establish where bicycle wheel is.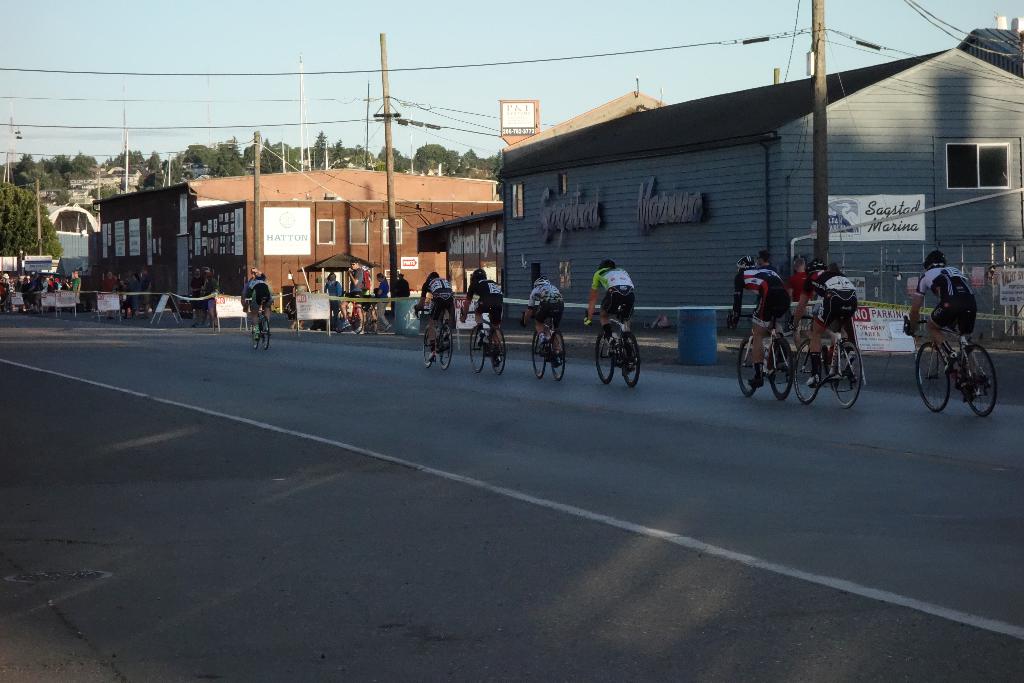
Established at left=593, top=324, right=615, bottom=389.
